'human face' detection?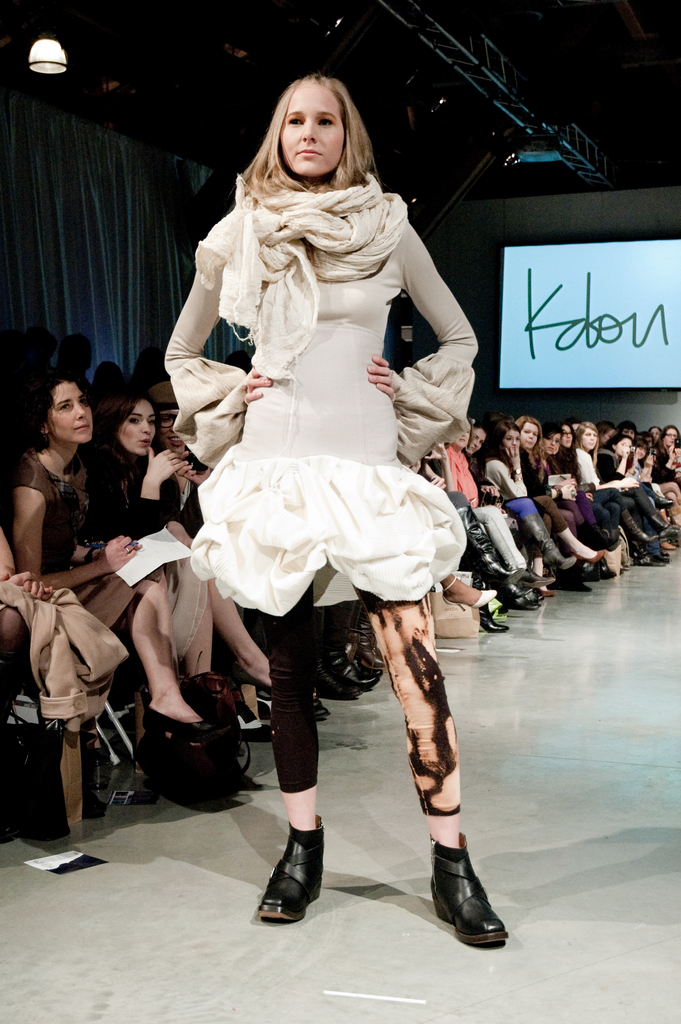
left=524, top=426, right=536, bottom=445
